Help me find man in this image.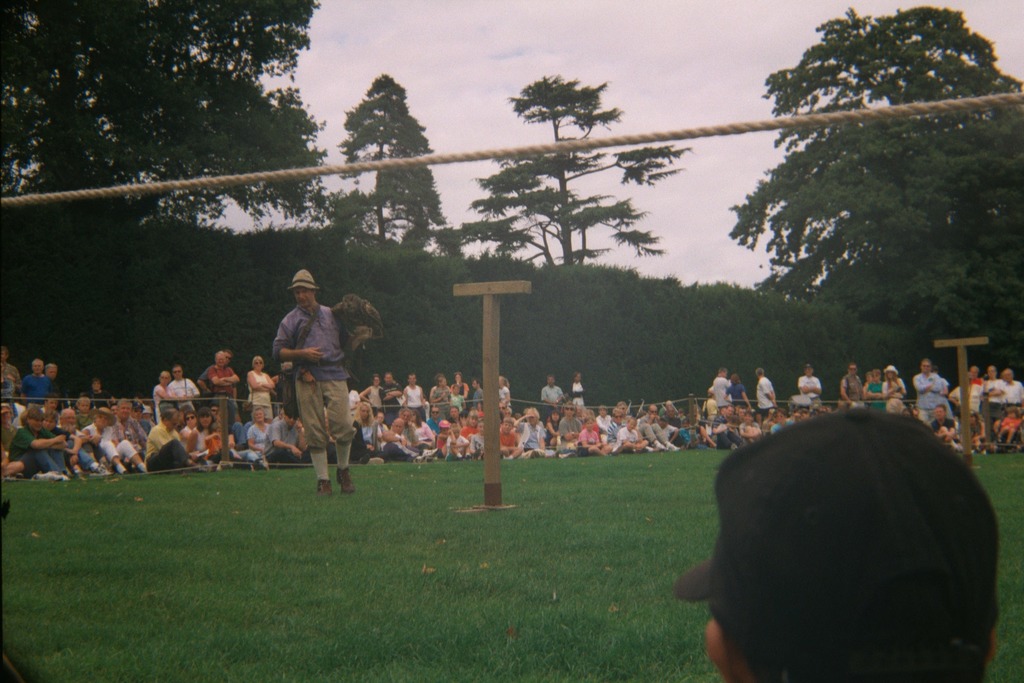
Found it: 969,362,981,431.
